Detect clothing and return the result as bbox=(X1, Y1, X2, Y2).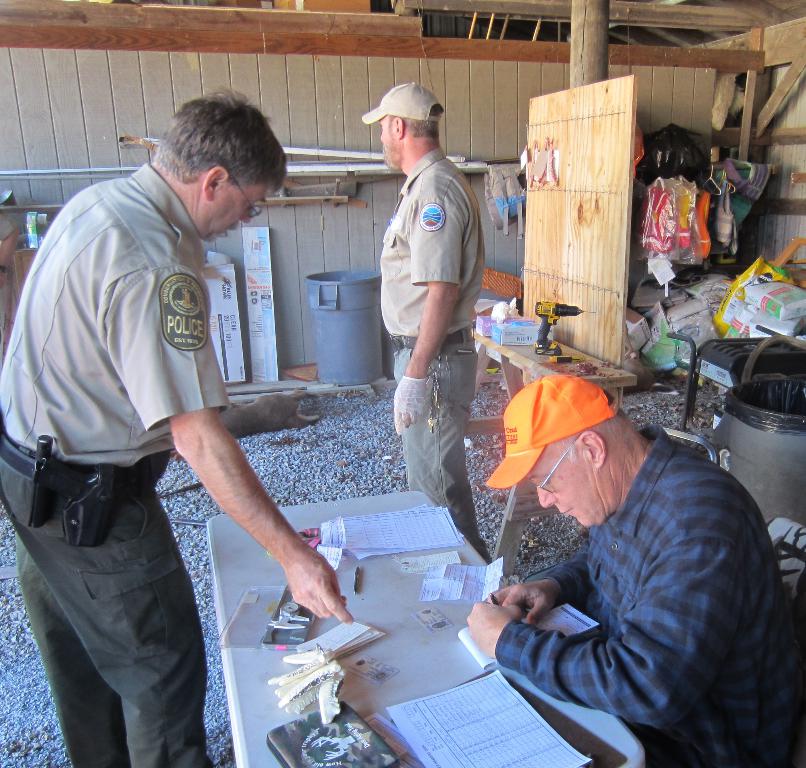
bbox=(382, 149, 486, 336).
